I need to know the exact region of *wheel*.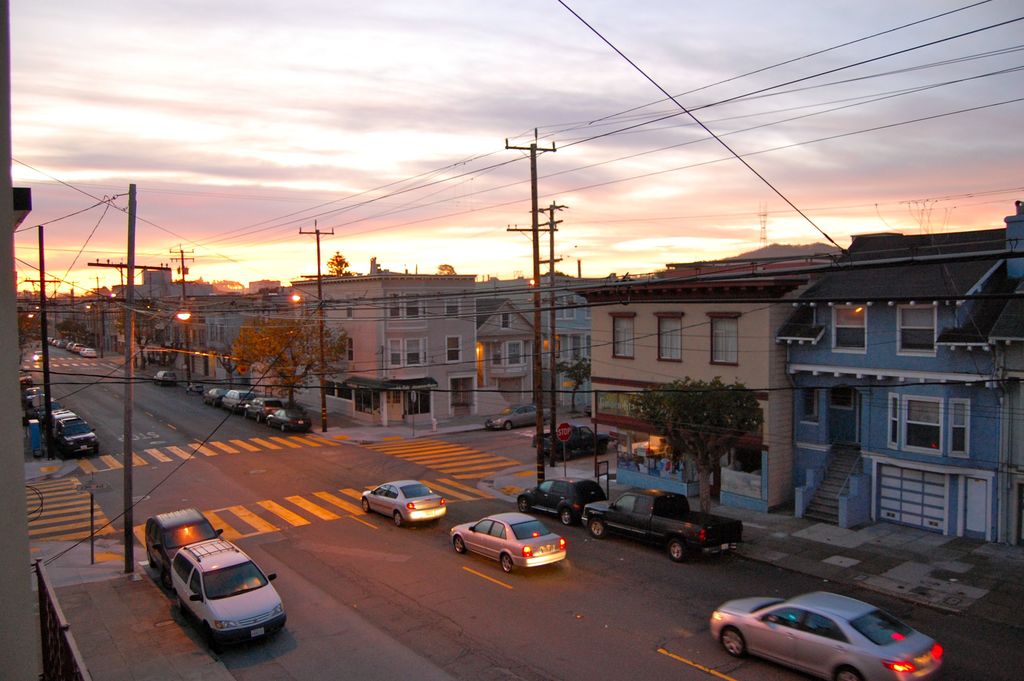
Region: {"x1": 834, "y1": 664, "x2": 863, "y2": 680}.
